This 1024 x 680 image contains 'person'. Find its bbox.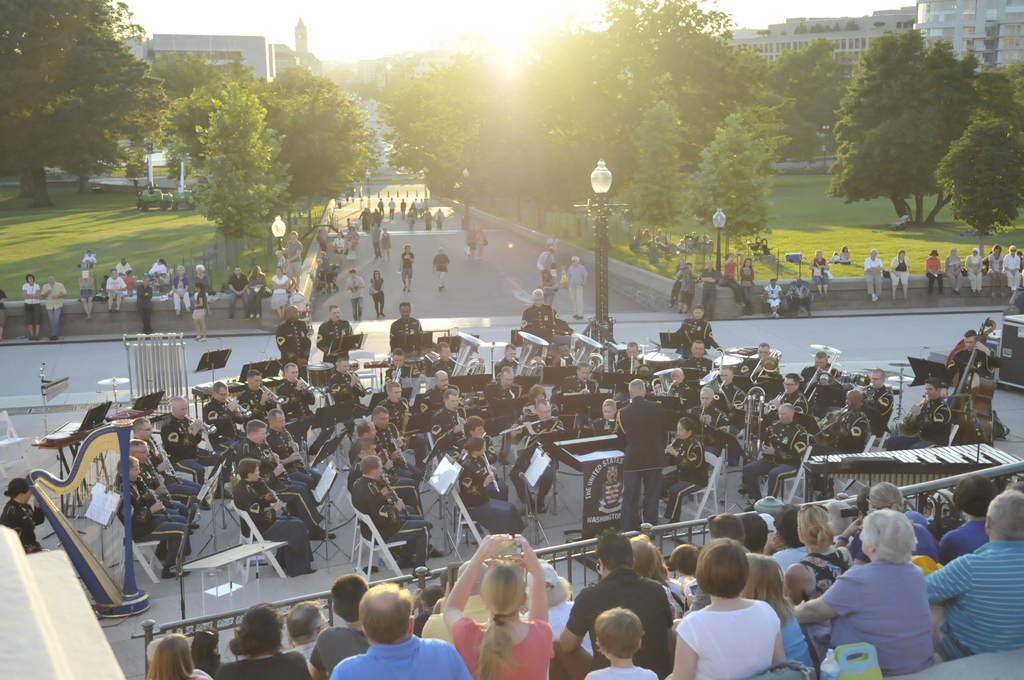
rect(159, 396, 234, 511).
